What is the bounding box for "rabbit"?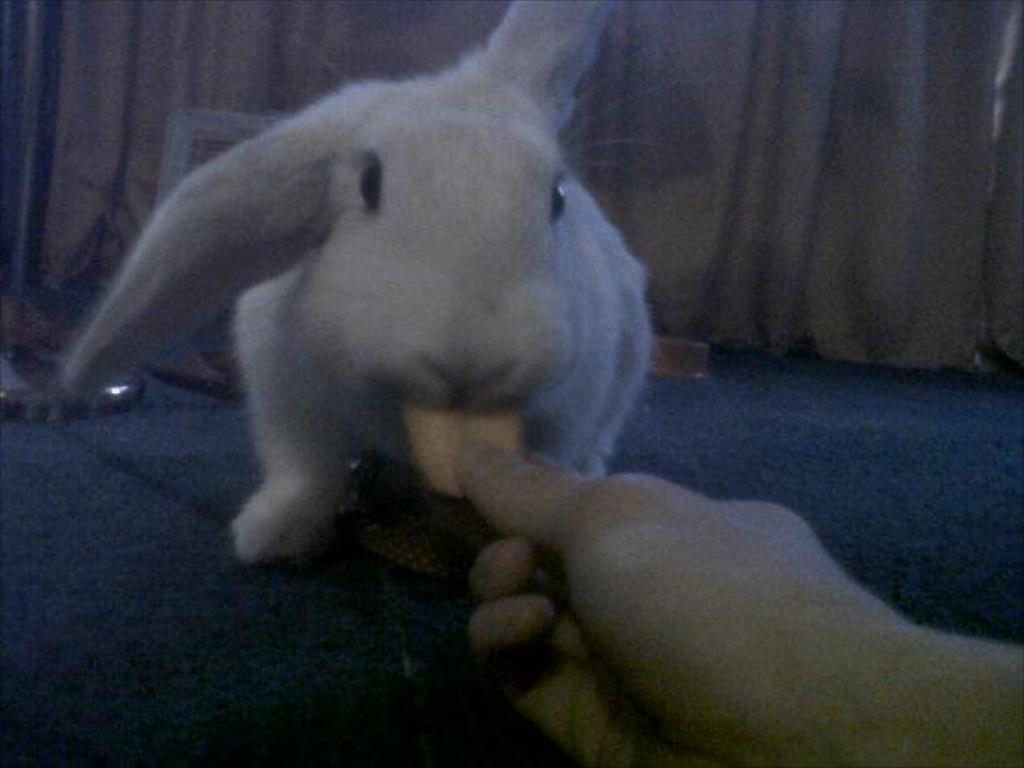
x1=37 y1=0 x2=710 y2=615.
